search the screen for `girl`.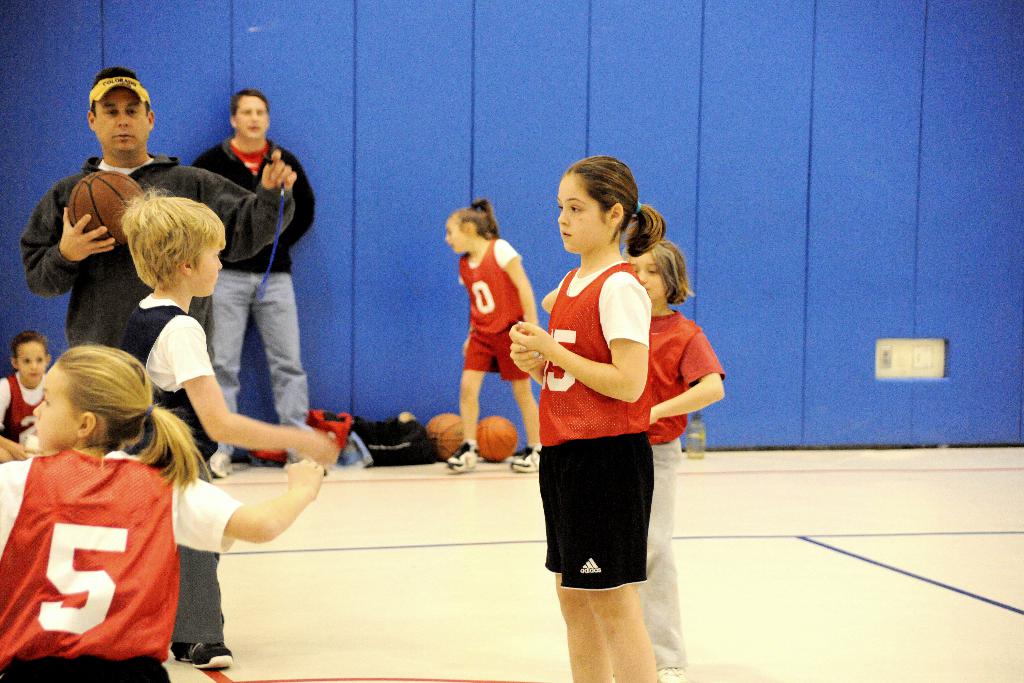
Found at locate(450, 194, 538, 474).
